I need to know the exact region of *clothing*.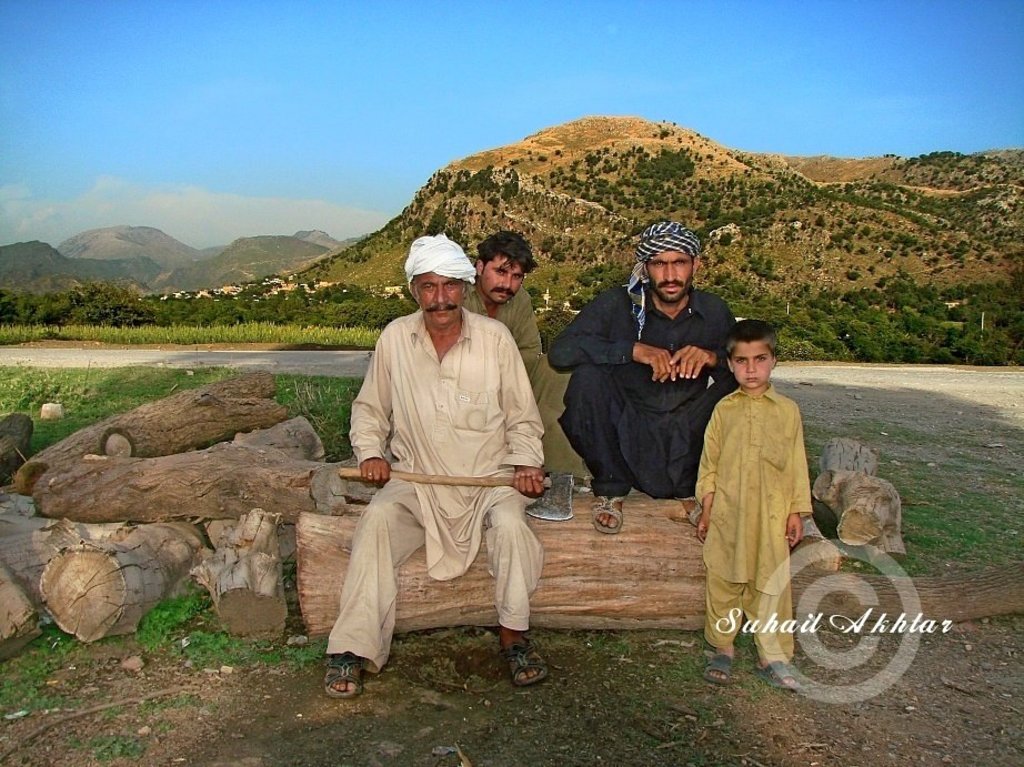
Region: <bbox>546, 282, 741, 498</bbox>.
